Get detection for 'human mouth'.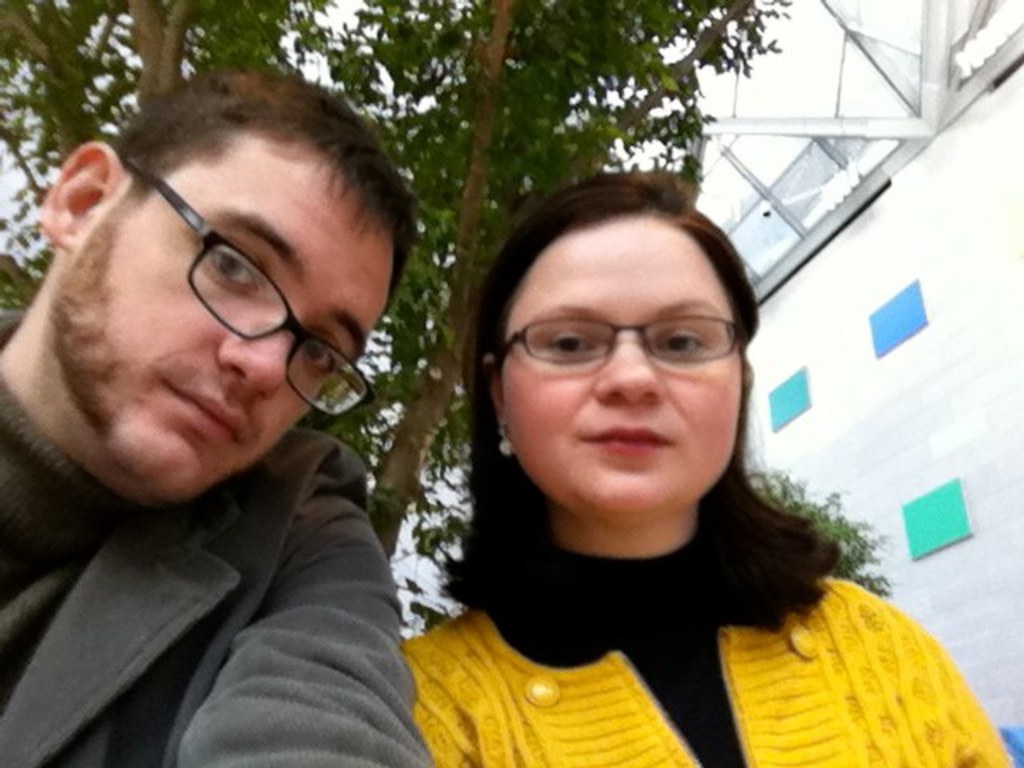
Detection: box=[158, 373, 251, 442].
